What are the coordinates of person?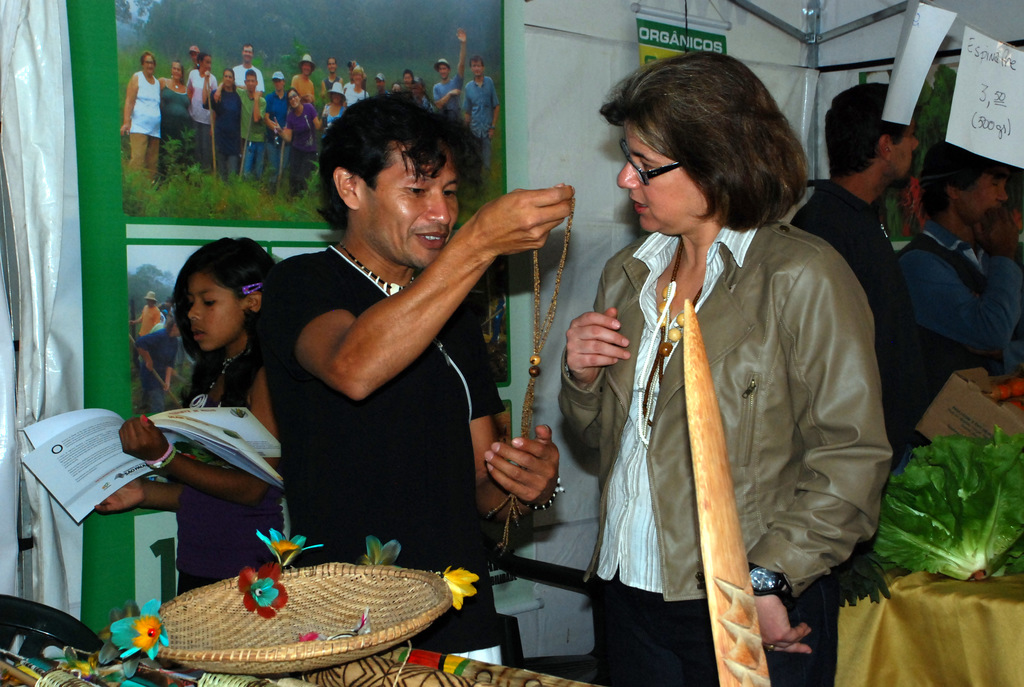
box(893, 113, 1023, 400).
